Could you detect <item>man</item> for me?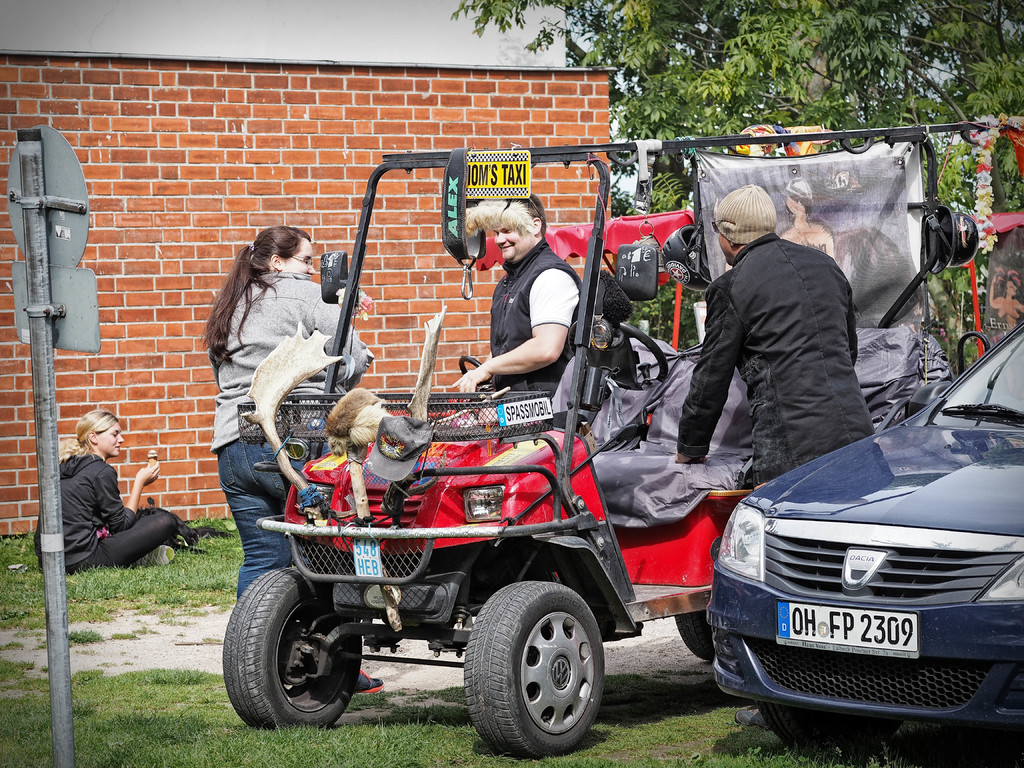
Detection result: rect(679, 182, 904, 504).
